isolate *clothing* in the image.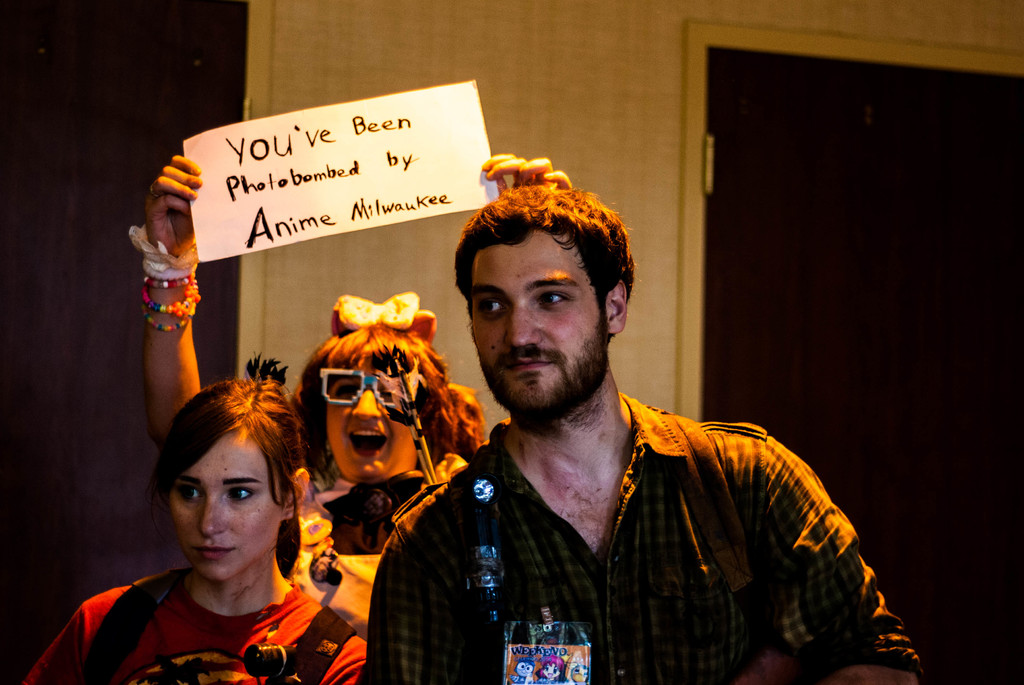
Isolated region: region(361, 388, 927, 684).
